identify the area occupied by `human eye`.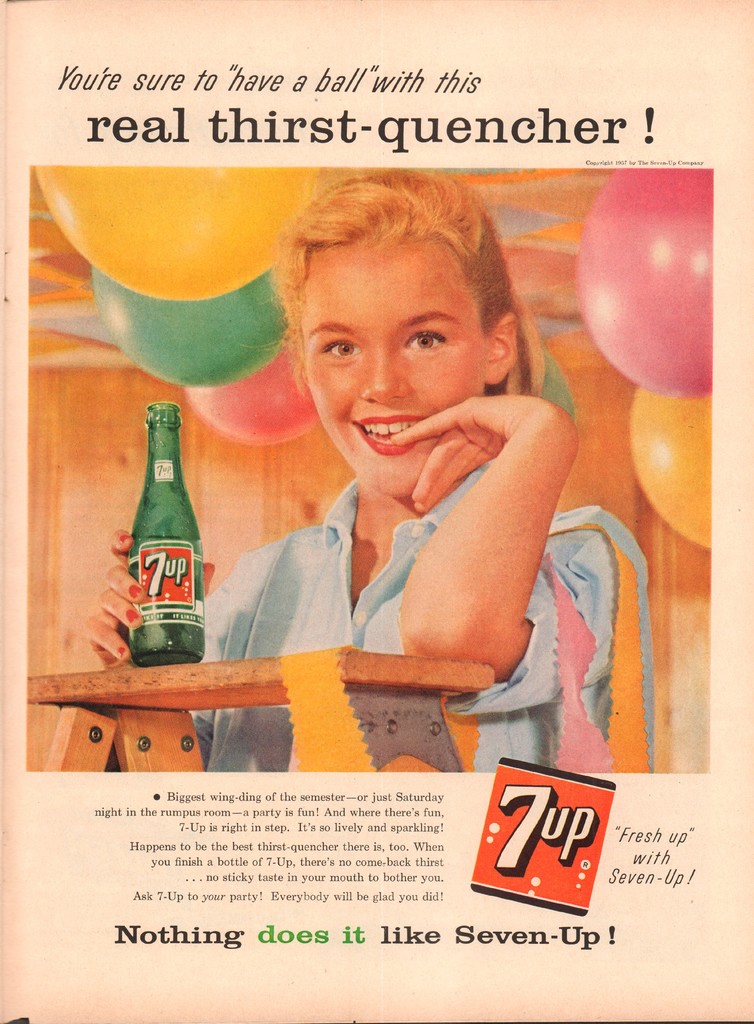
Area: bbox=(314, 337, 369, 364).
